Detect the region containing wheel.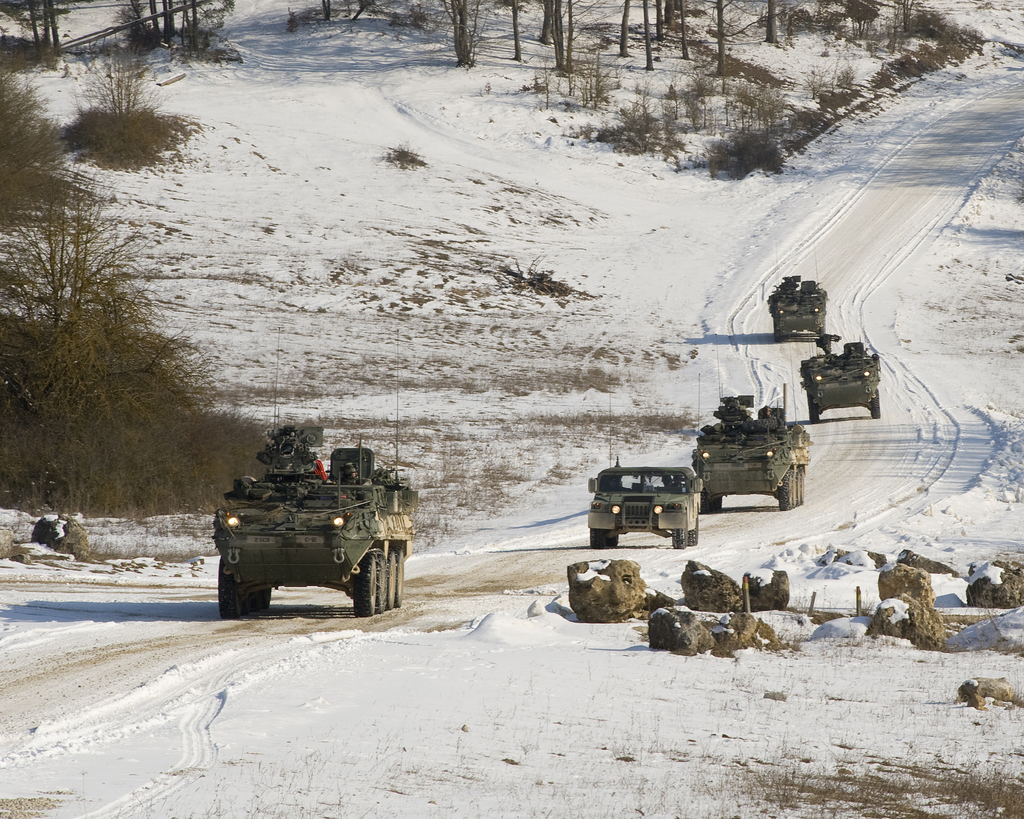
{"left": 870, "top": 388, "right": 881, "bottom": 416}.
